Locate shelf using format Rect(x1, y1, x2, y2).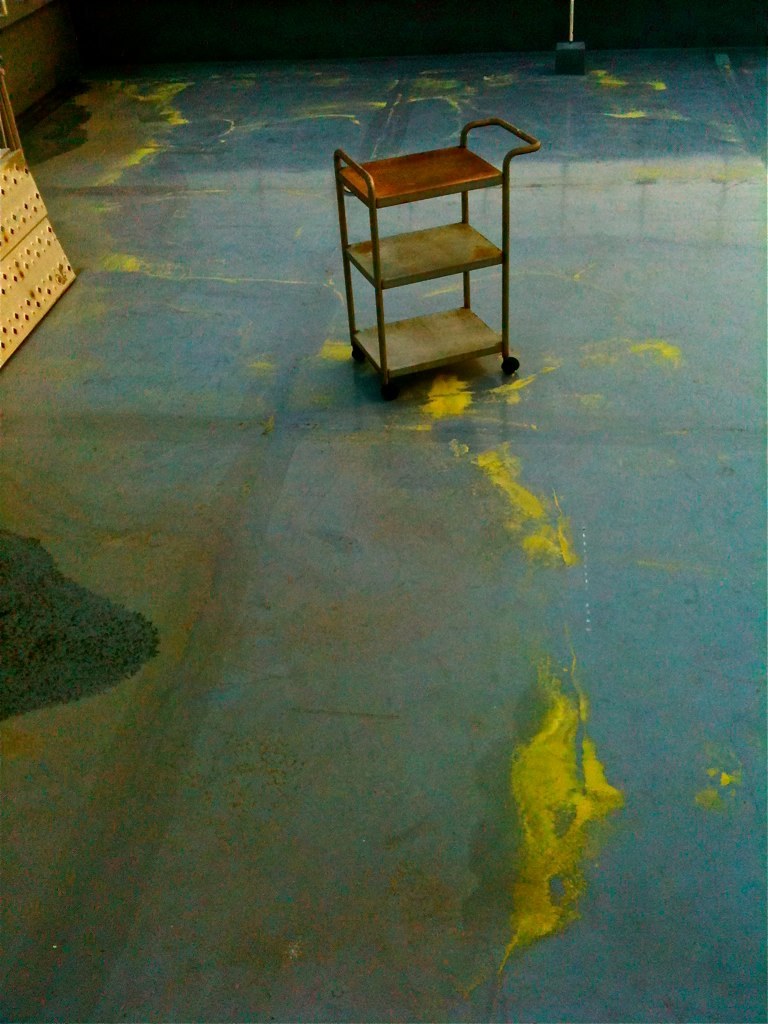
Rect(334, 122, 541, 399).
